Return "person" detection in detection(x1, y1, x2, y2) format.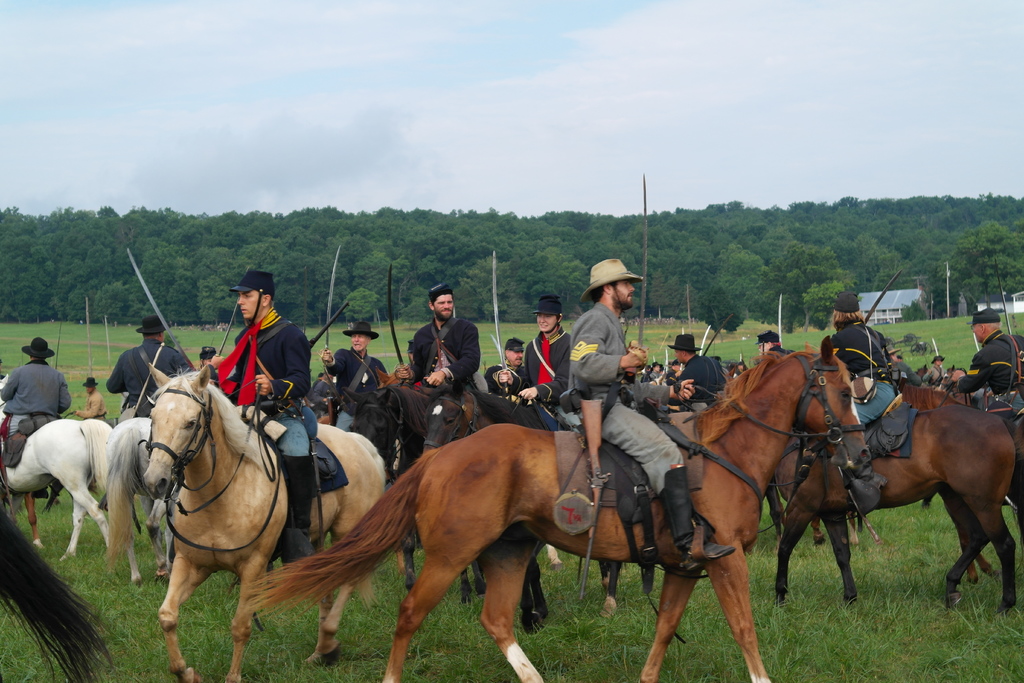
detection(484, 338, 529, 398).
